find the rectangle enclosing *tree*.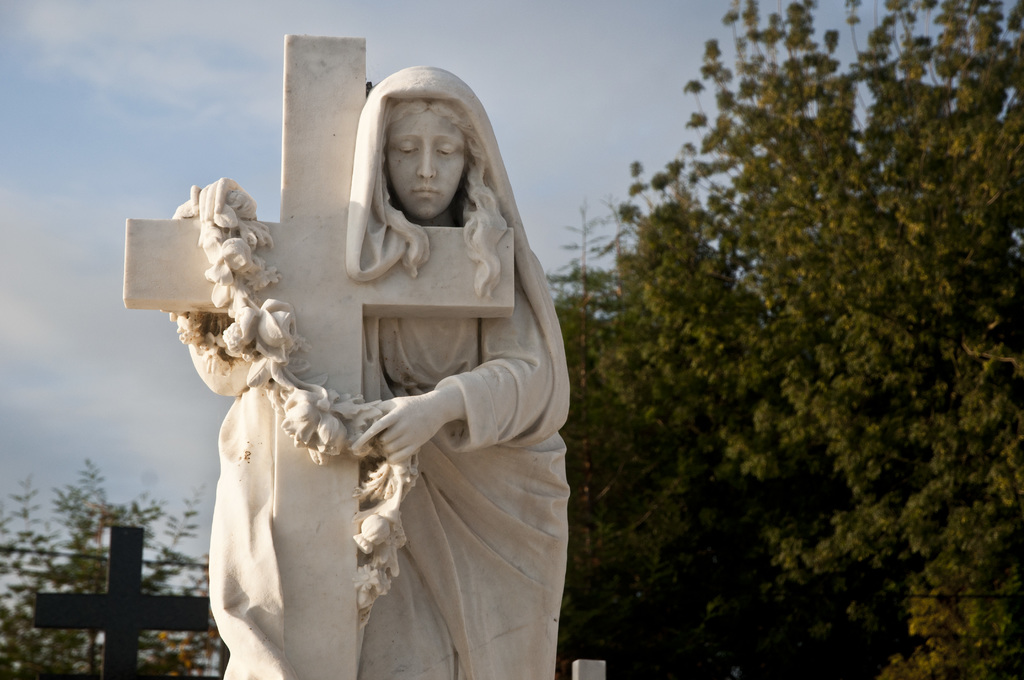
[0,453,216,679].
